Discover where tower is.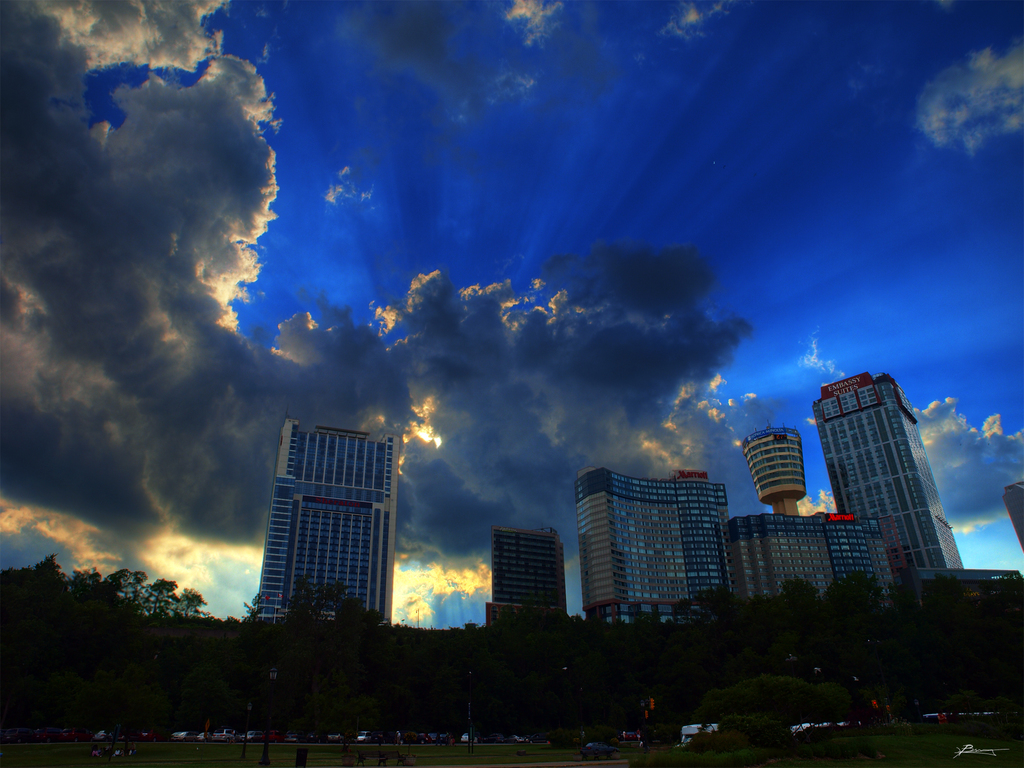
Discovered at <region>577, 477, 727, 626</region>.
